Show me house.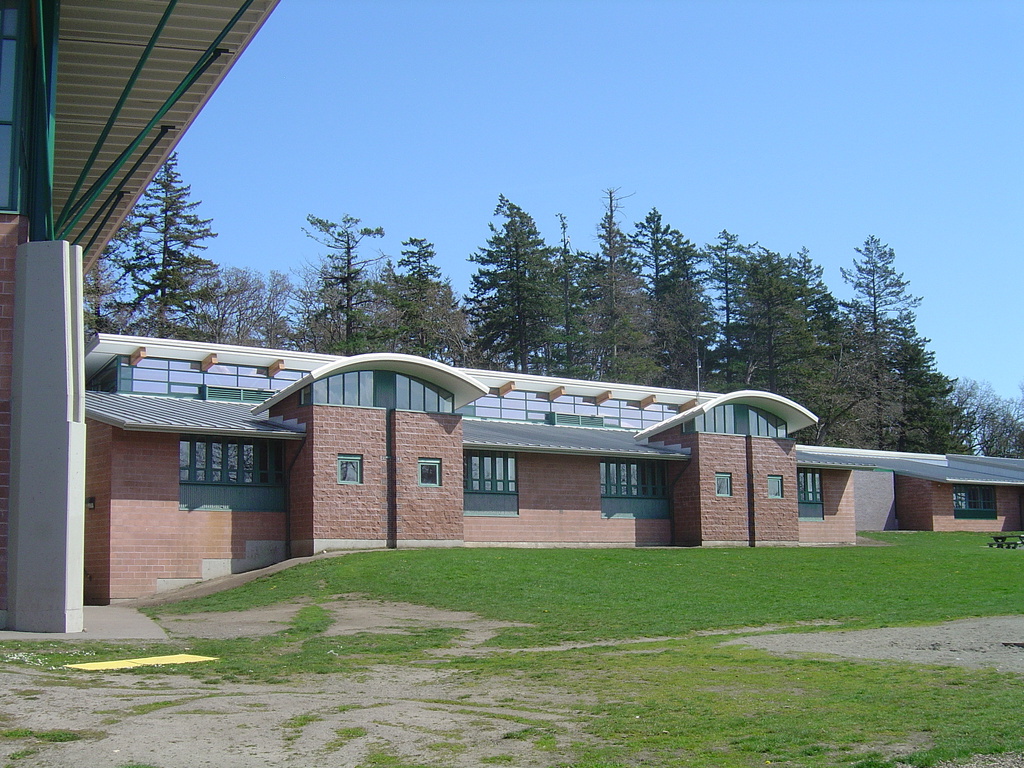
house is here: (left=77, top=319, right=817, bottom=547).
